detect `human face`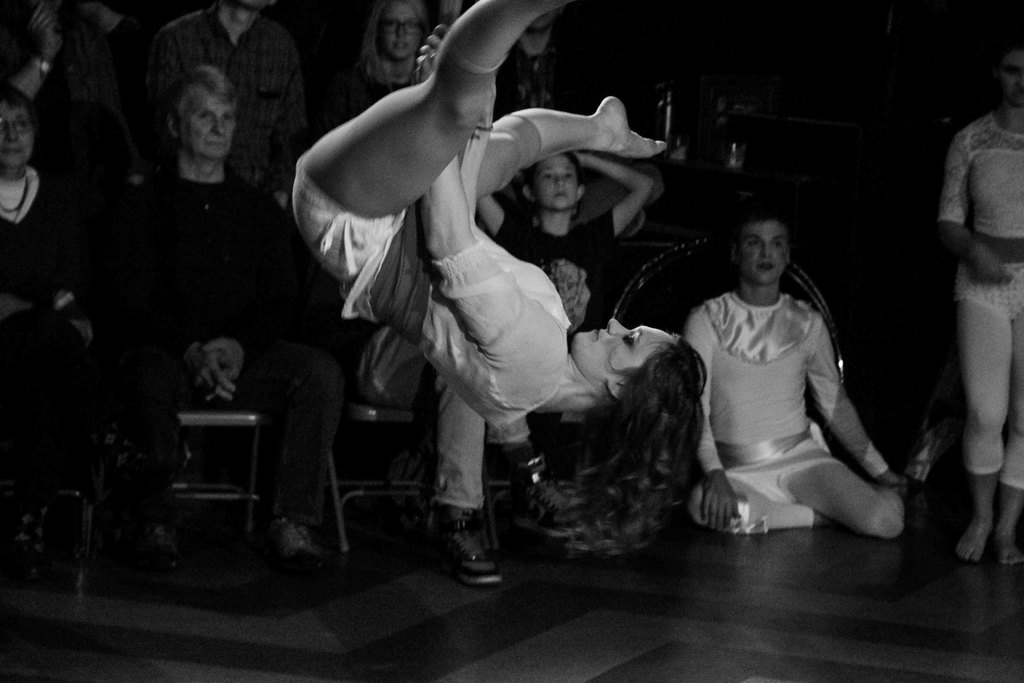
l=532, t=151, r=580, b=208
